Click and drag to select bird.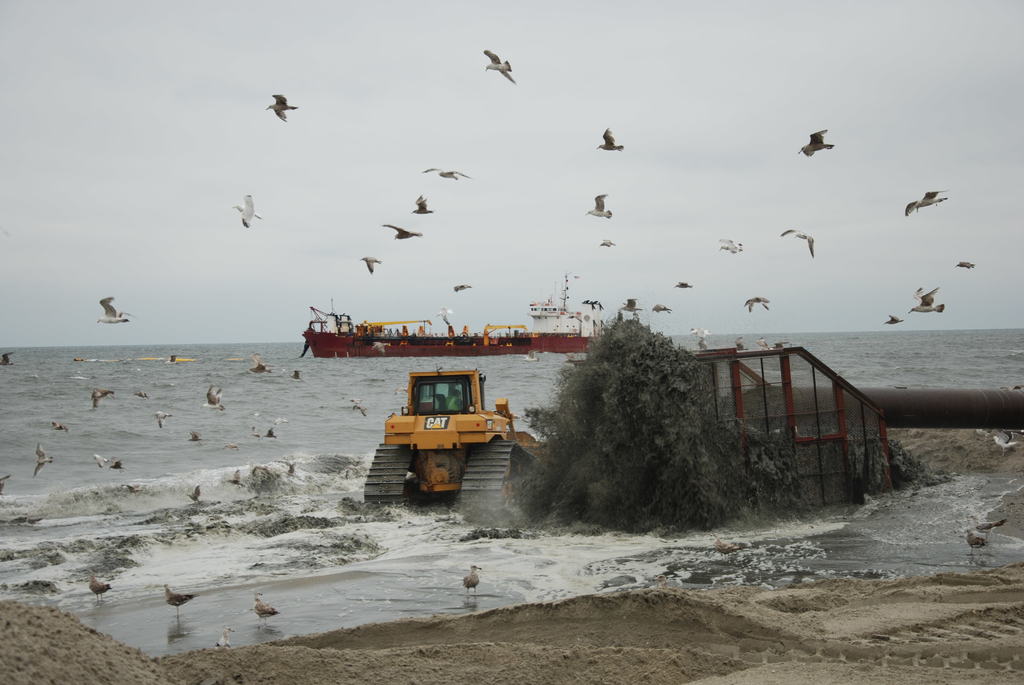
Selection: rect(452, 281, 476, 294).
